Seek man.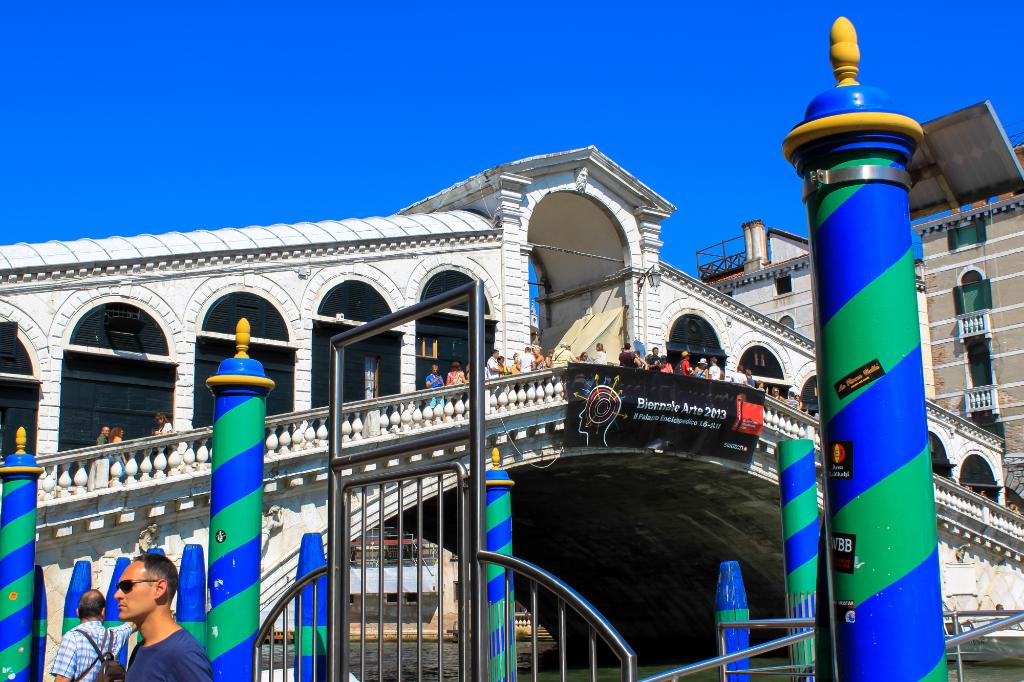
99,425,109,441.
